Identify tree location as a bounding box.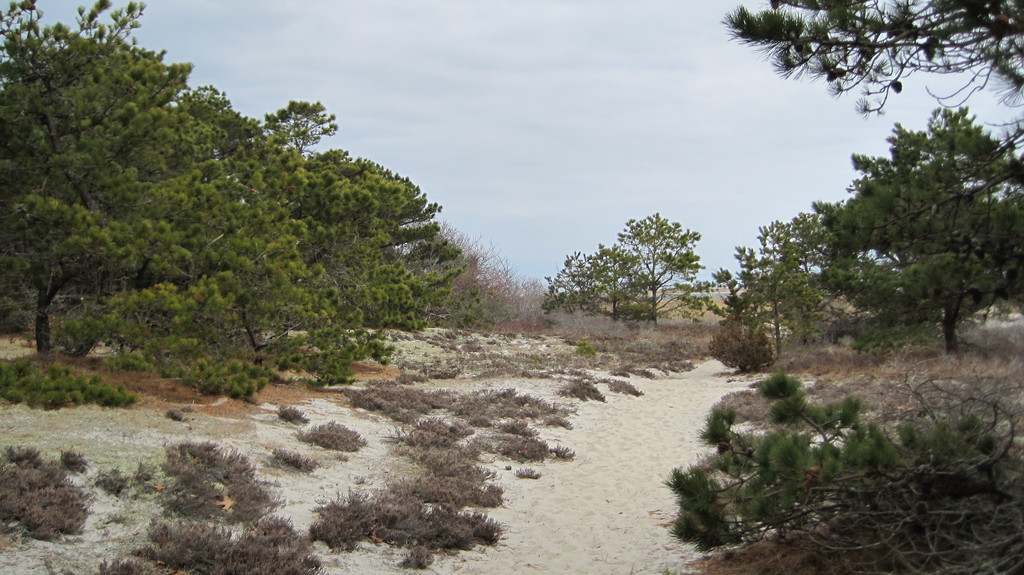
<box>716,0,1023,133</box>.
